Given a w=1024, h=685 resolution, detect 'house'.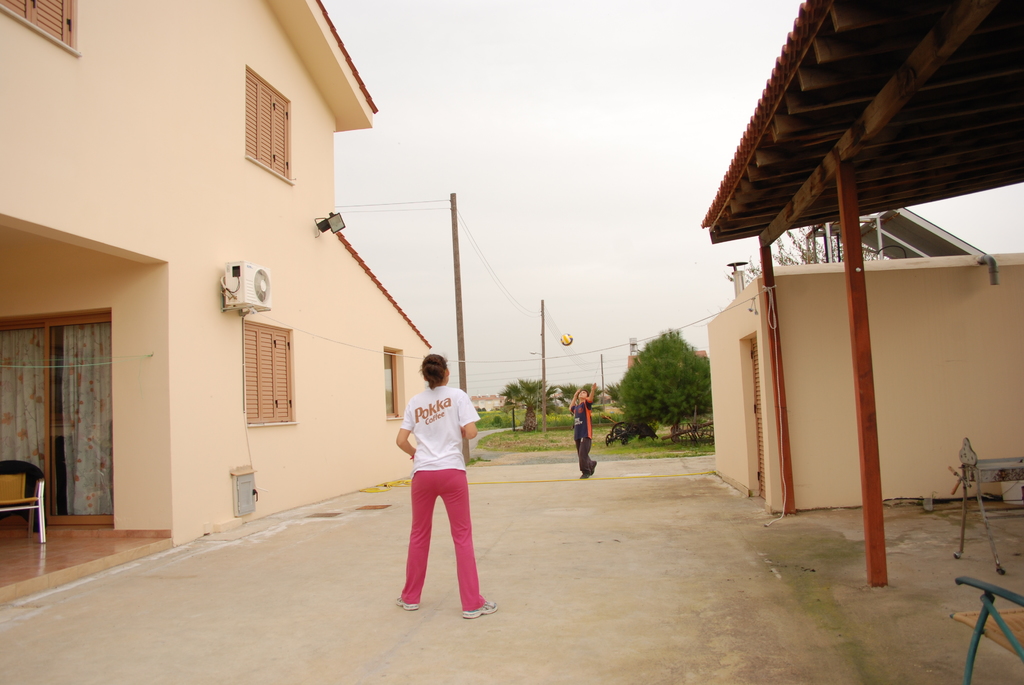
x1=0 y1=0 x2=431 y2=610.
